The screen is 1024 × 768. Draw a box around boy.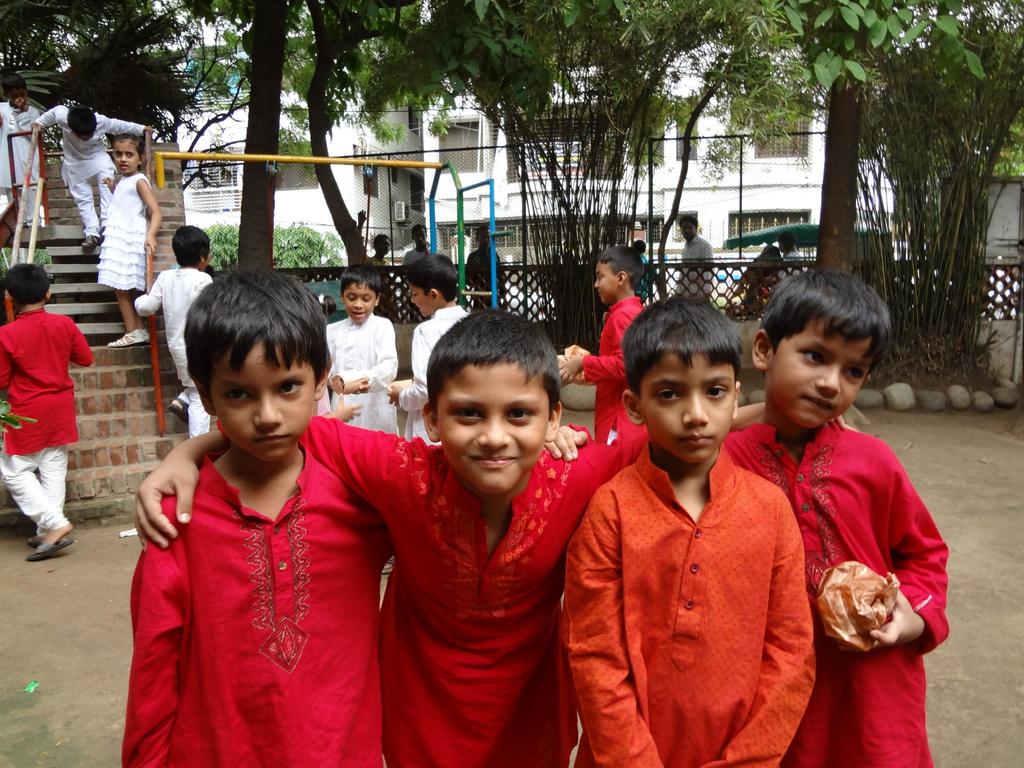
556, 242, 648, 442.
